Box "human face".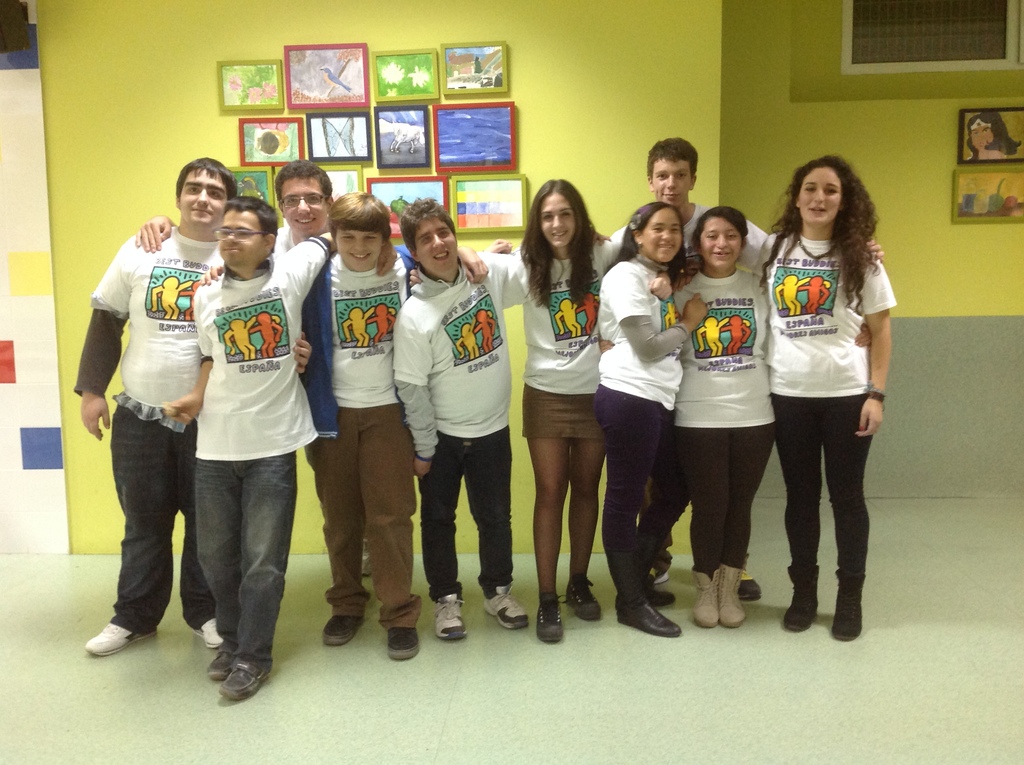
[184, 168, 223, 225].
